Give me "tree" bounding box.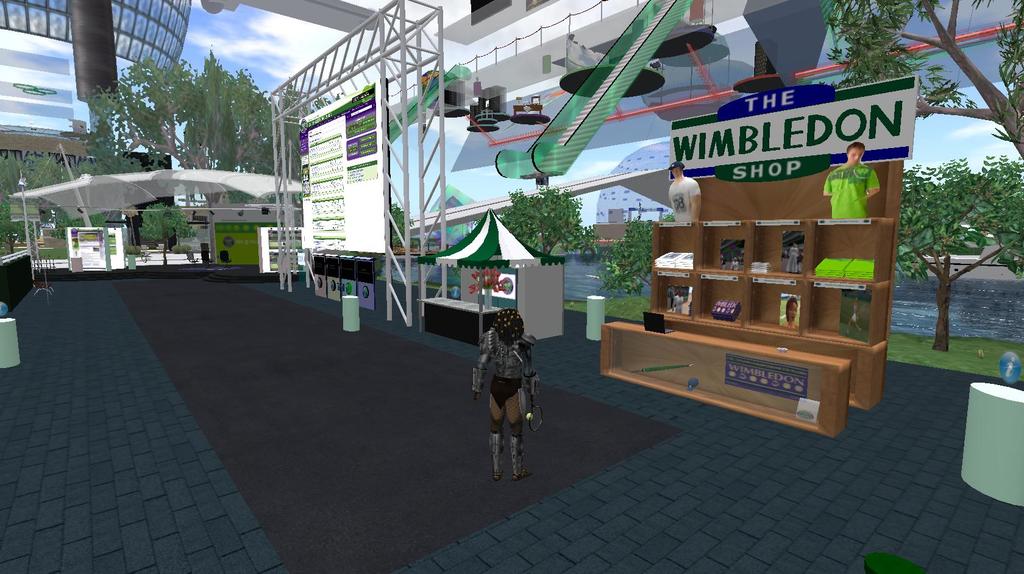
bbox(908, 126, 1014, 336).
